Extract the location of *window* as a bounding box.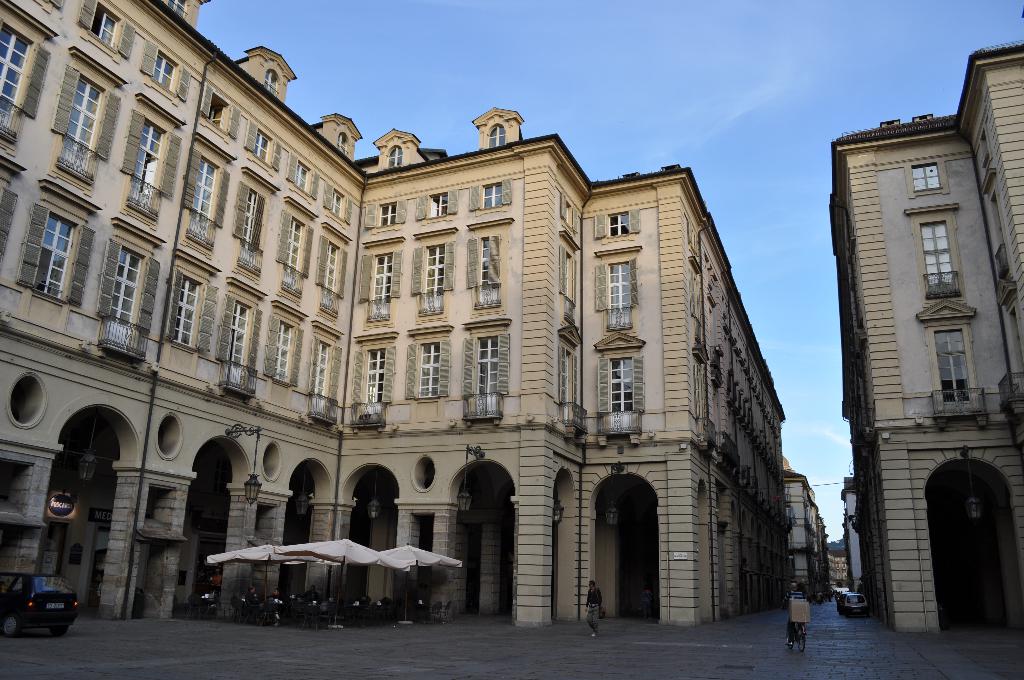
region(16, 193, 74, 298).
